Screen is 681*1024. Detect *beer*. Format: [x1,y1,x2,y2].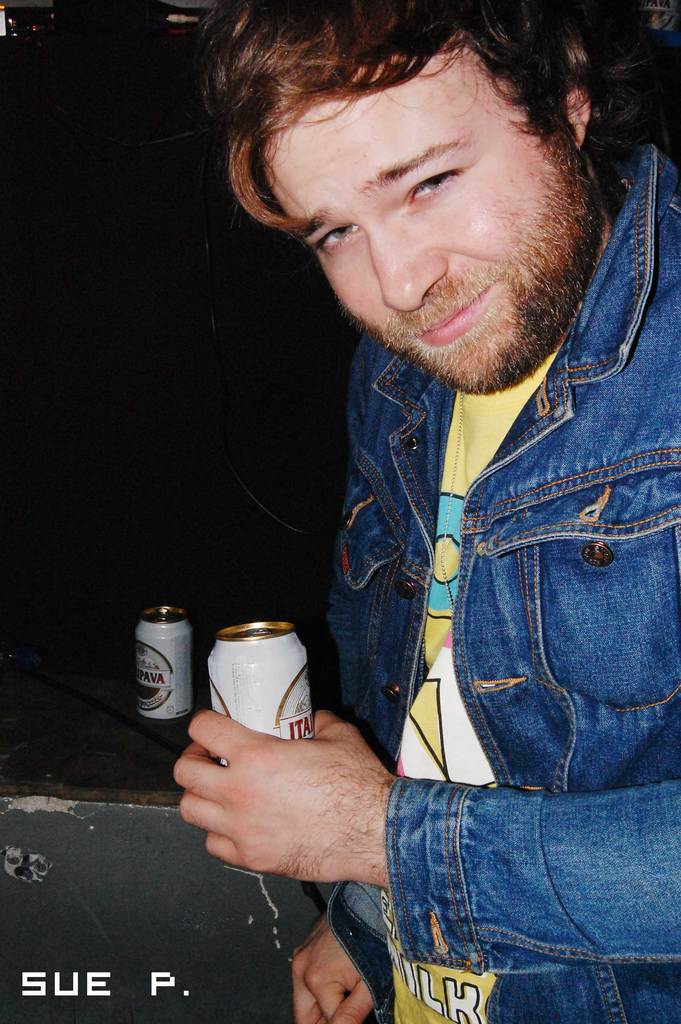
[133,609,192,720].
